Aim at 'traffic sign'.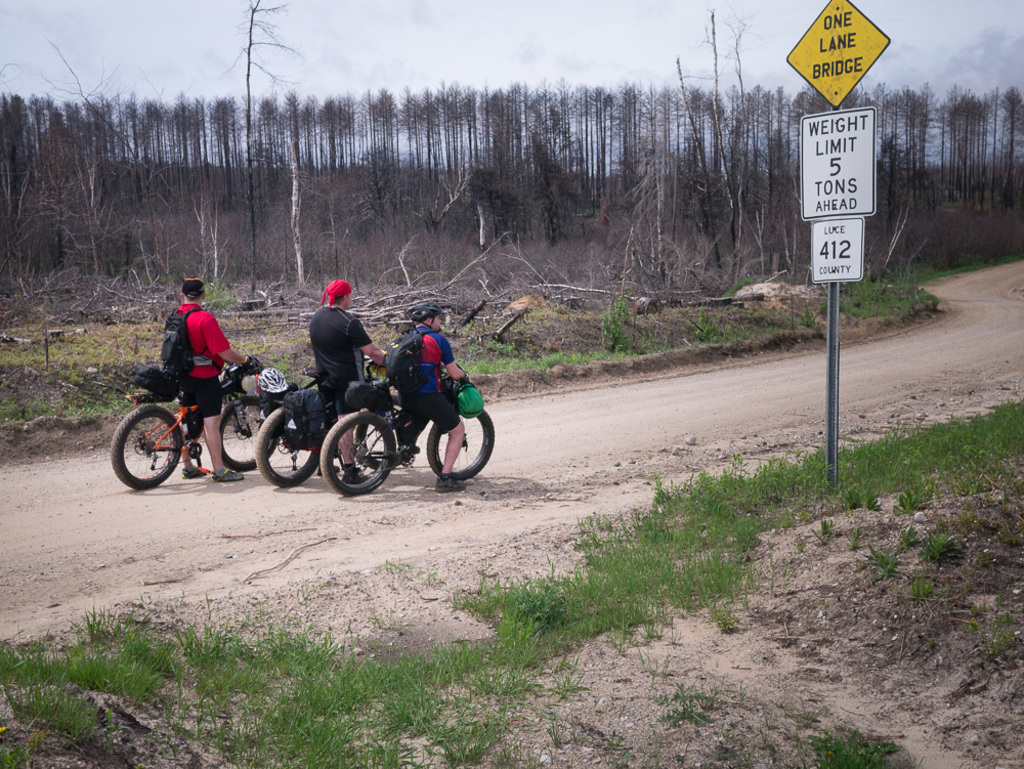
Aimed at select_region(785, 0, 891, 103).
